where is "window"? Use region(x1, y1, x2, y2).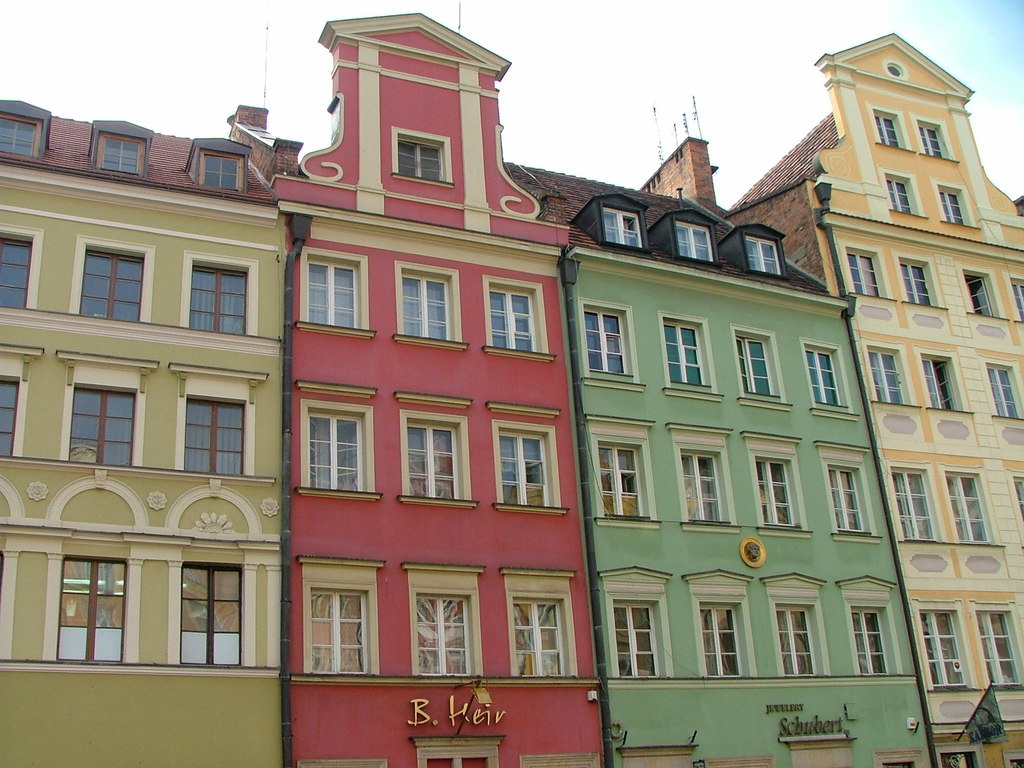
region(581, 305, 646, 384).
